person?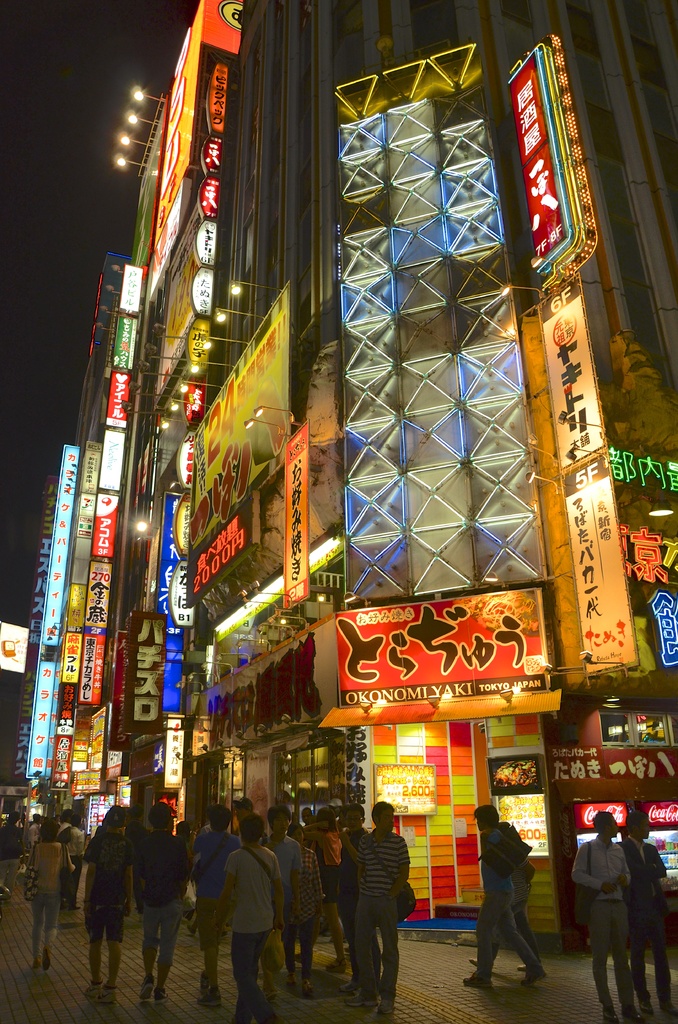
(x1=25, y1=794, x2=405, y2=1007)
